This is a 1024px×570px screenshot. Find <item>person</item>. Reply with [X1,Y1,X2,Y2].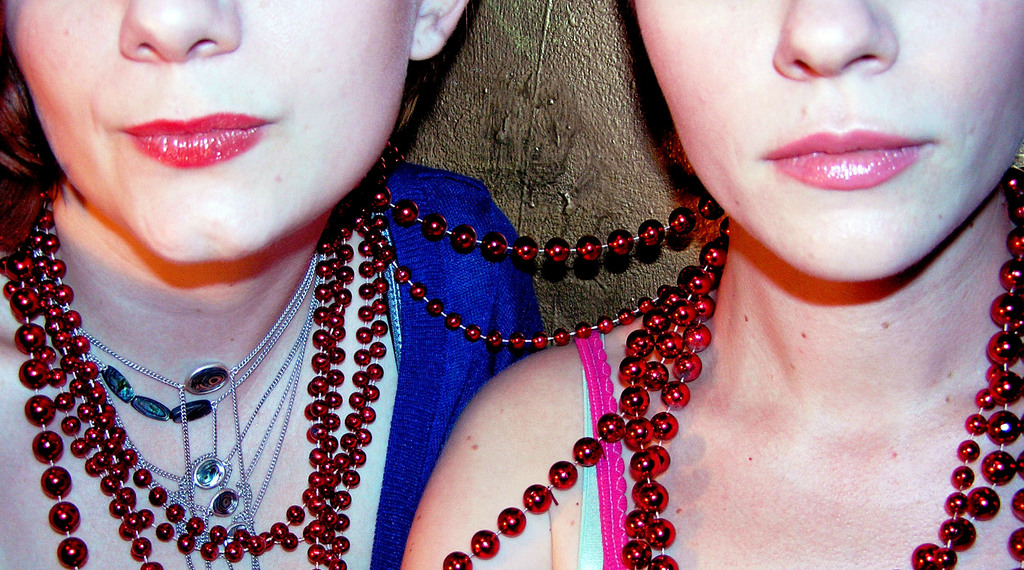
[0,0,548,567].
